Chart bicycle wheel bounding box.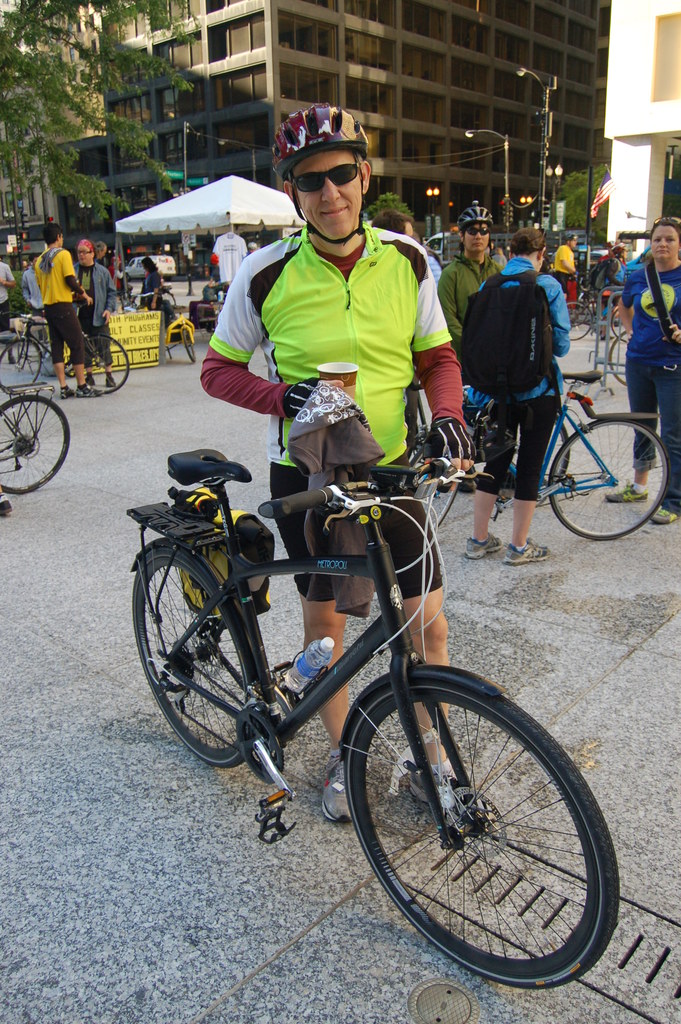
Charted: l=165, t=291, r=179, b=305.
